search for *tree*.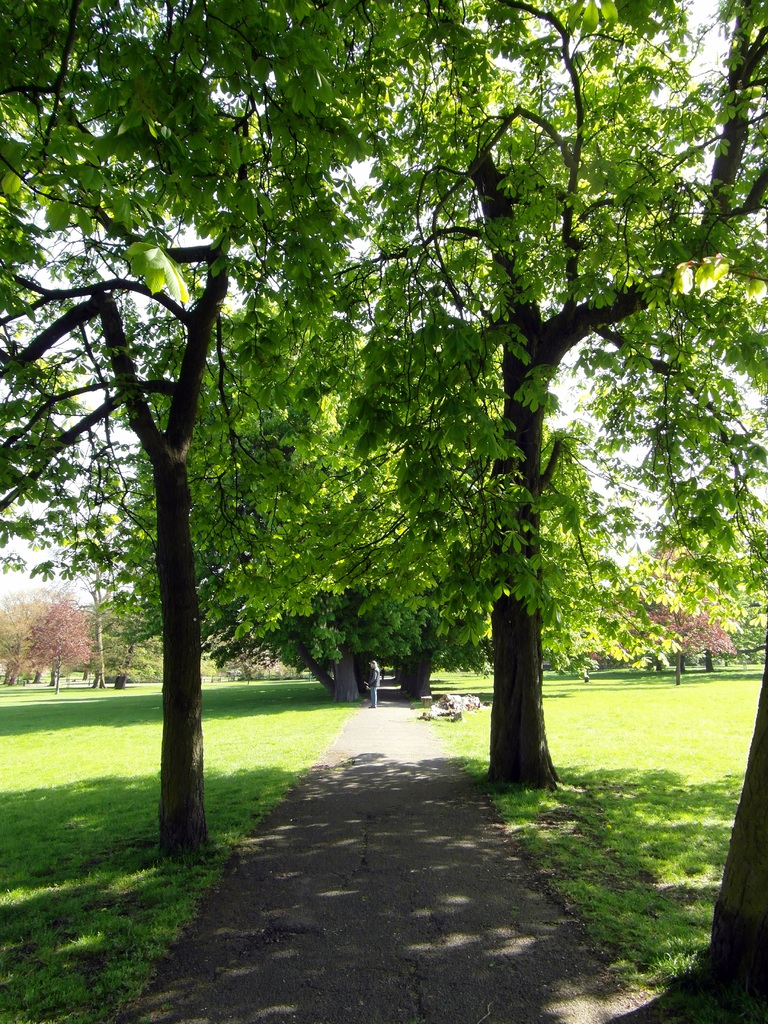
Found at box=[523, 431, 624, 680].
